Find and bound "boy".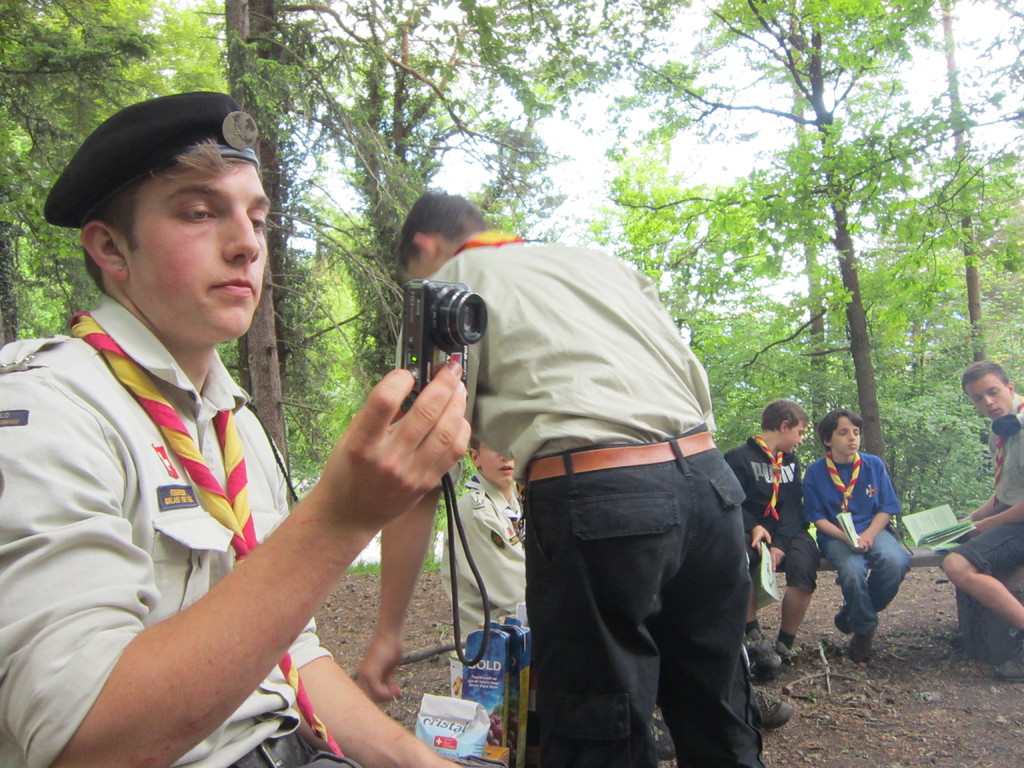
Bound: left=802, top=411, right=912, bottom=662.
